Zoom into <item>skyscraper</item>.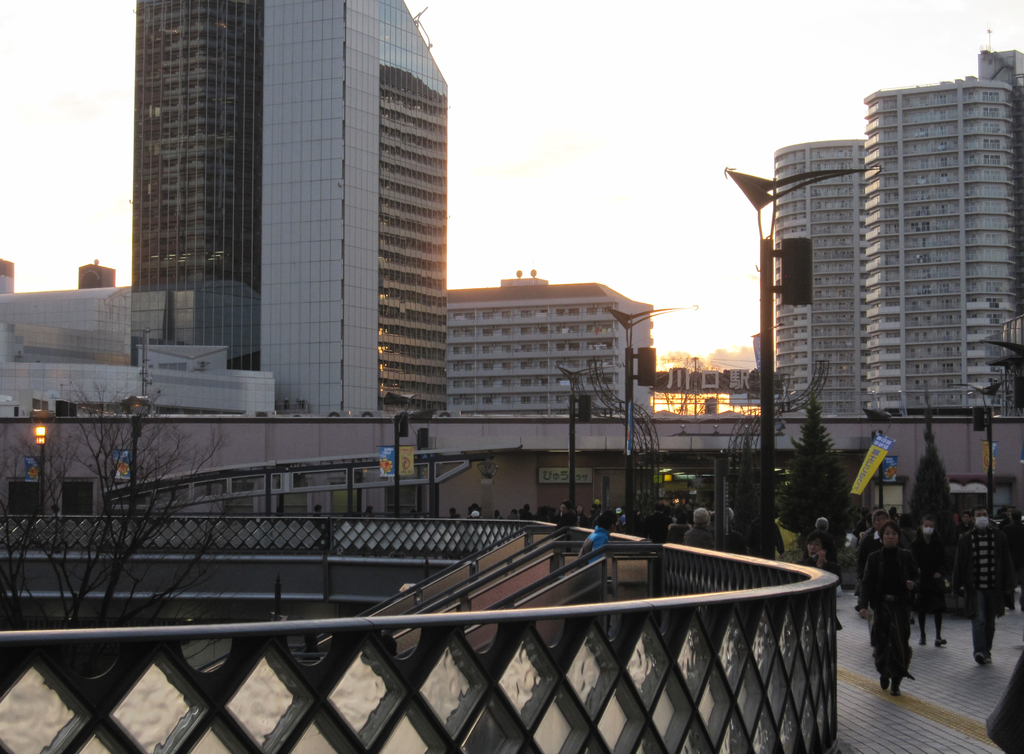
Zoom target: region(445, 269, 668, 423).
